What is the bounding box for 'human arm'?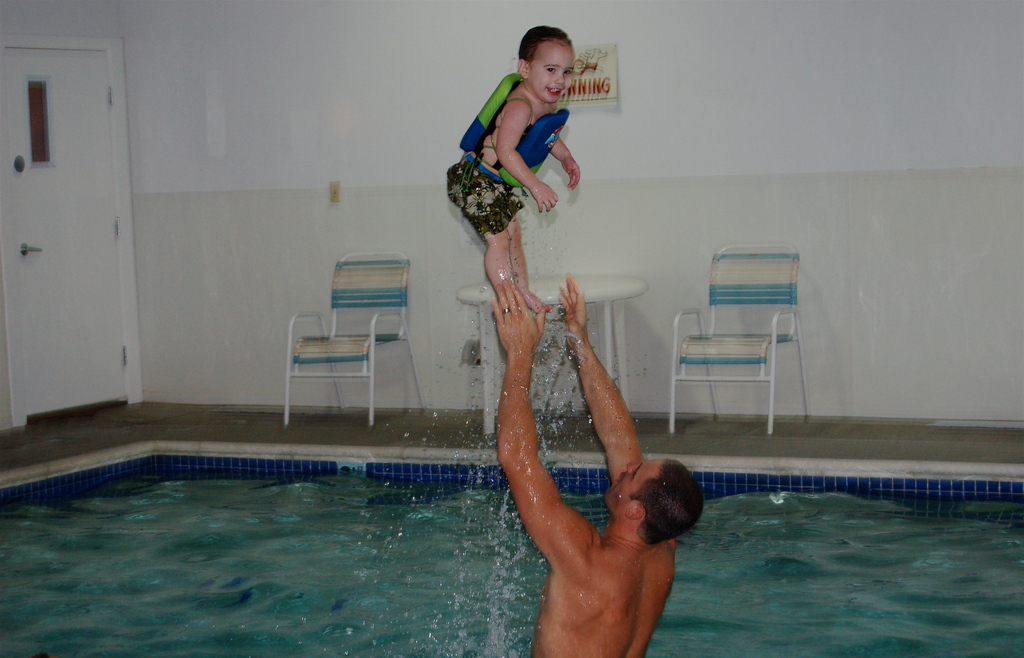
crop(500, 100, 560, 213).
